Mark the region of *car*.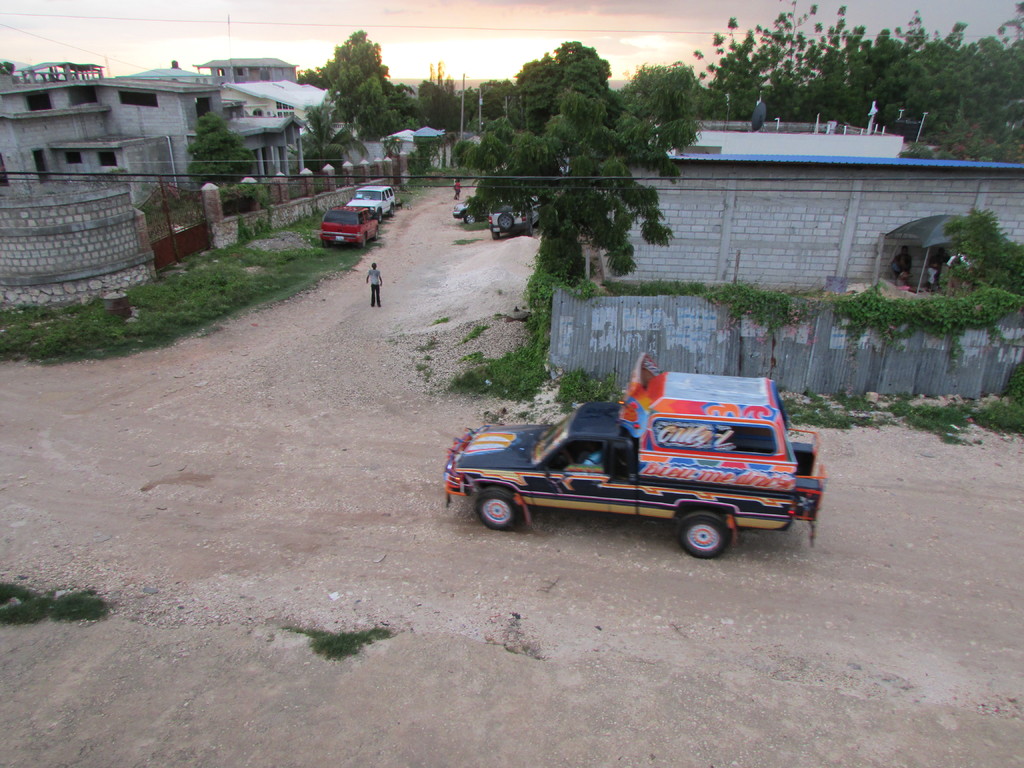
Region: left=484, top=196, right=540, bottom=239.
